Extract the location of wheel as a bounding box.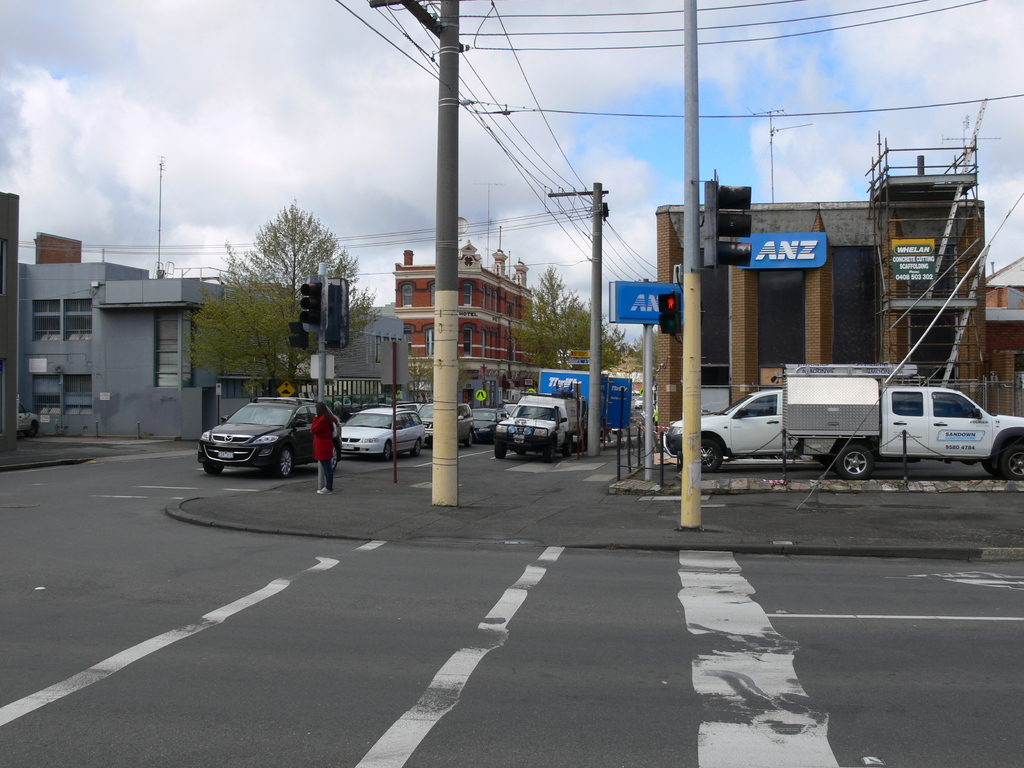
box(330, 445, 340, 470).
